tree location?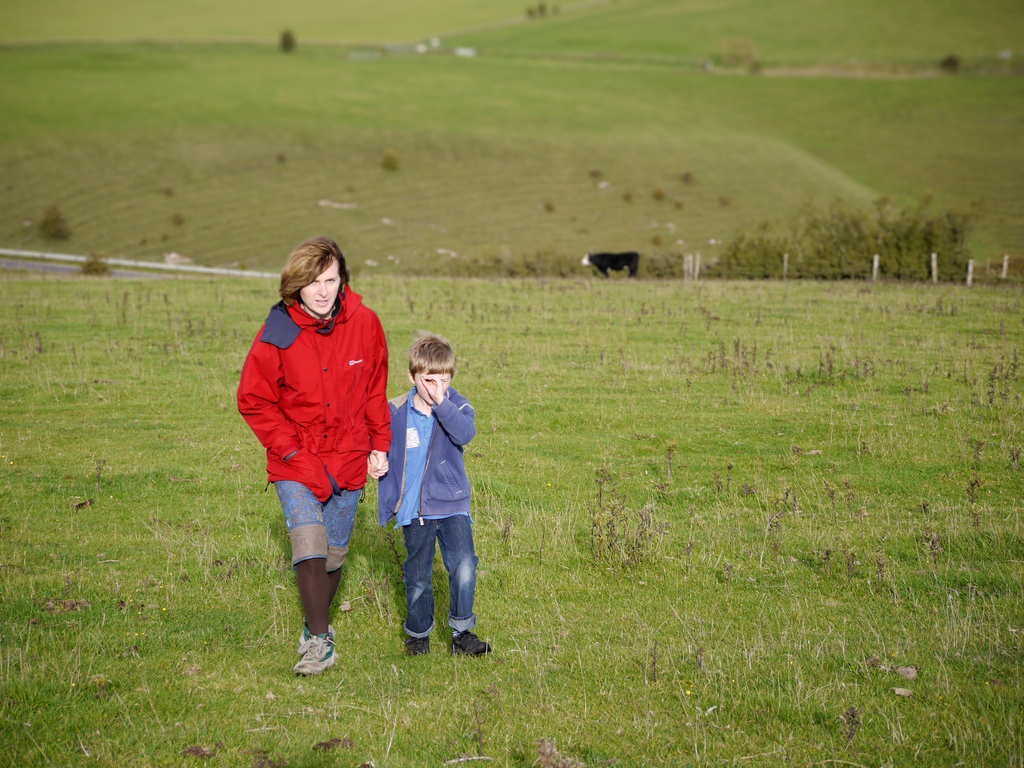
[left=278, top=28, right=299, bottom=55]
